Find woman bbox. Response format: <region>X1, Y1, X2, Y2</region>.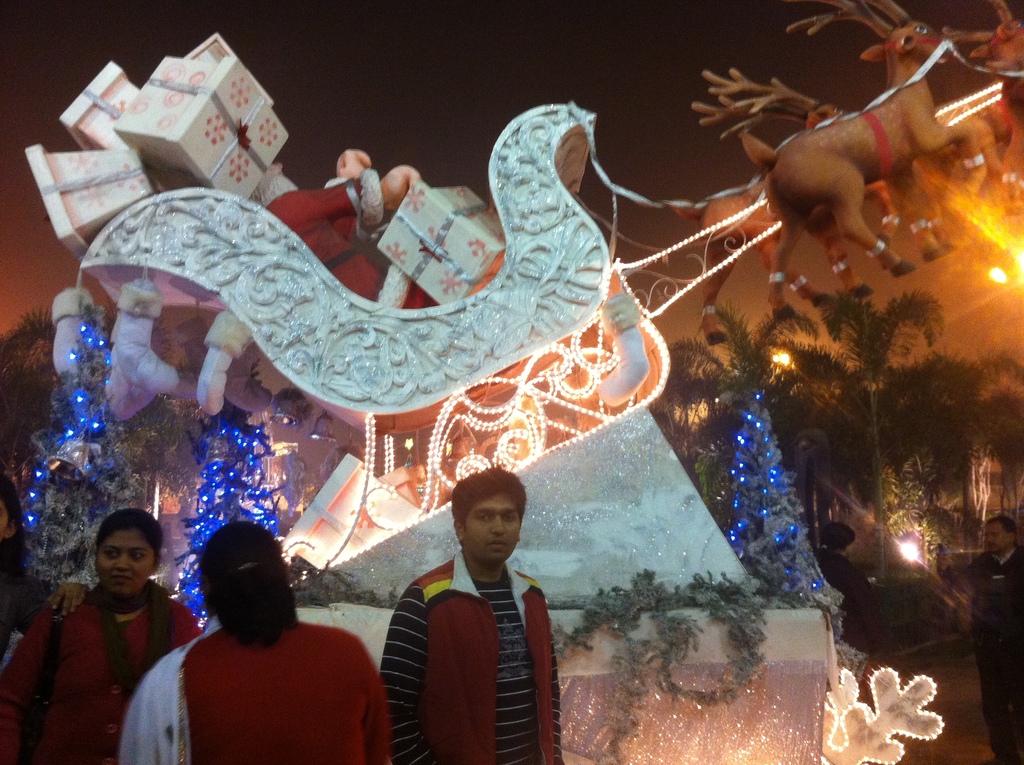
<region>1, 510, 219, 764</region>.
